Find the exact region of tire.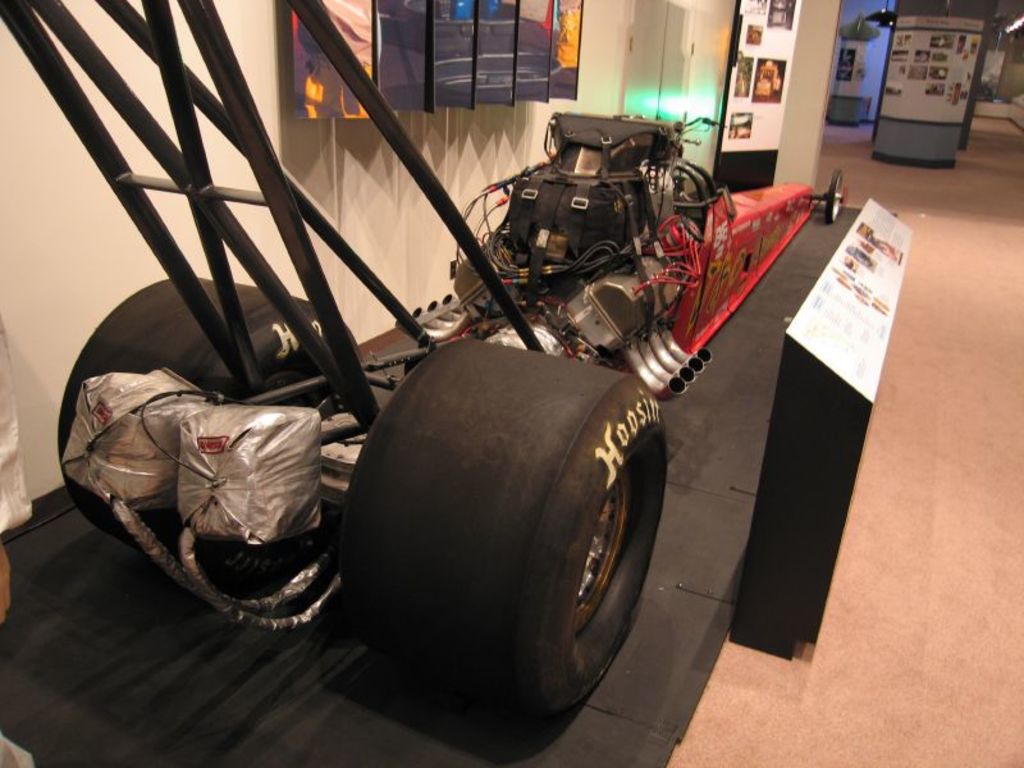
Exact region: bbox(339, 337, 673, 763).
